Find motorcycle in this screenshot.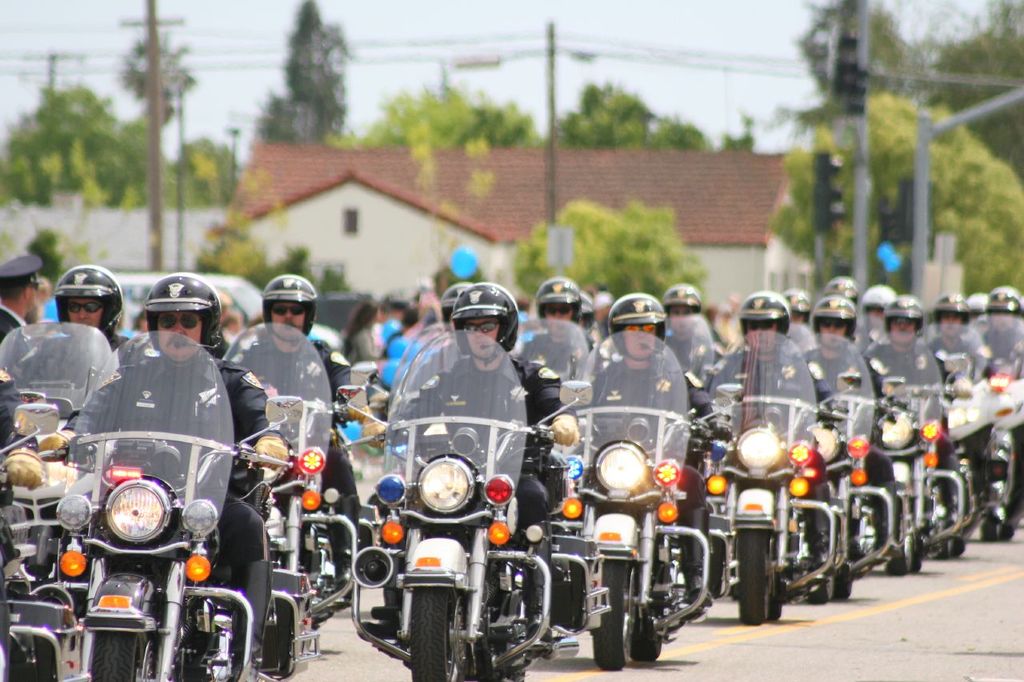
The bounding box for motorcycle is l=968, t=308, r=1023, b=545.
